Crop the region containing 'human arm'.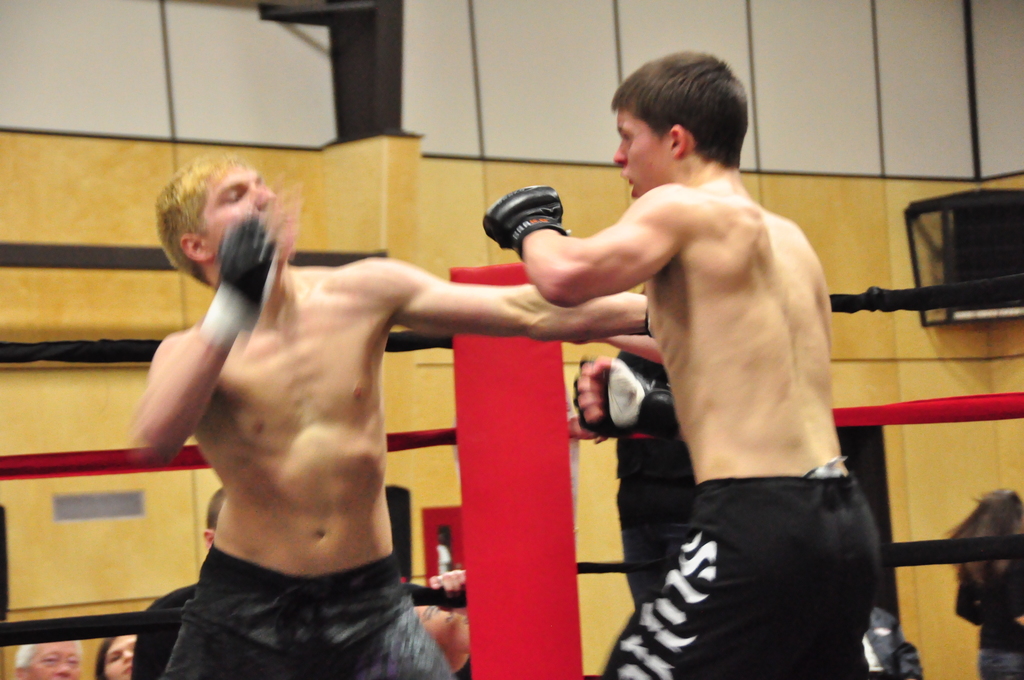
Crop region: (118,205,285,458).
